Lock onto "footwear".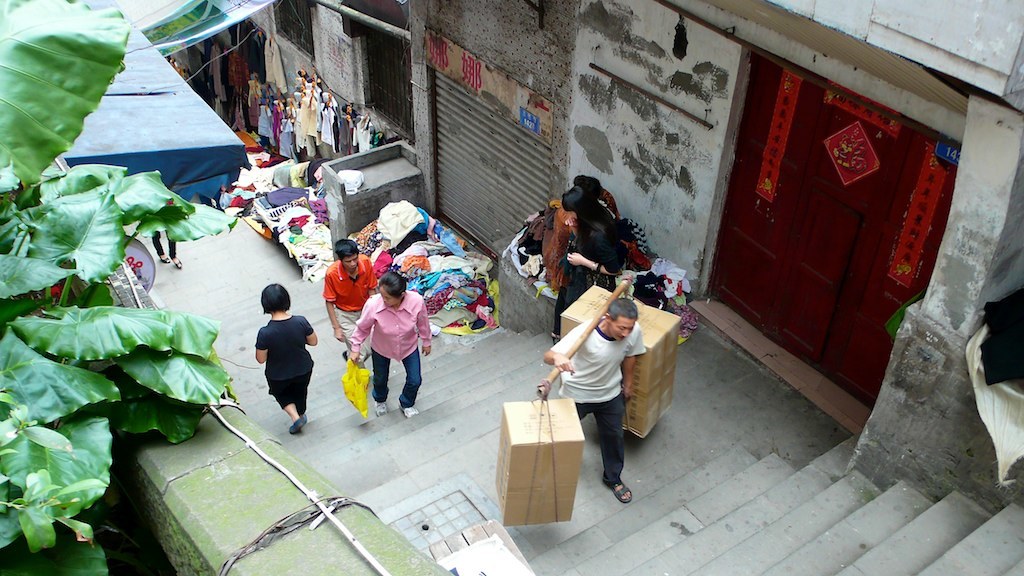
Locked: (605, 474, 636, 504).
